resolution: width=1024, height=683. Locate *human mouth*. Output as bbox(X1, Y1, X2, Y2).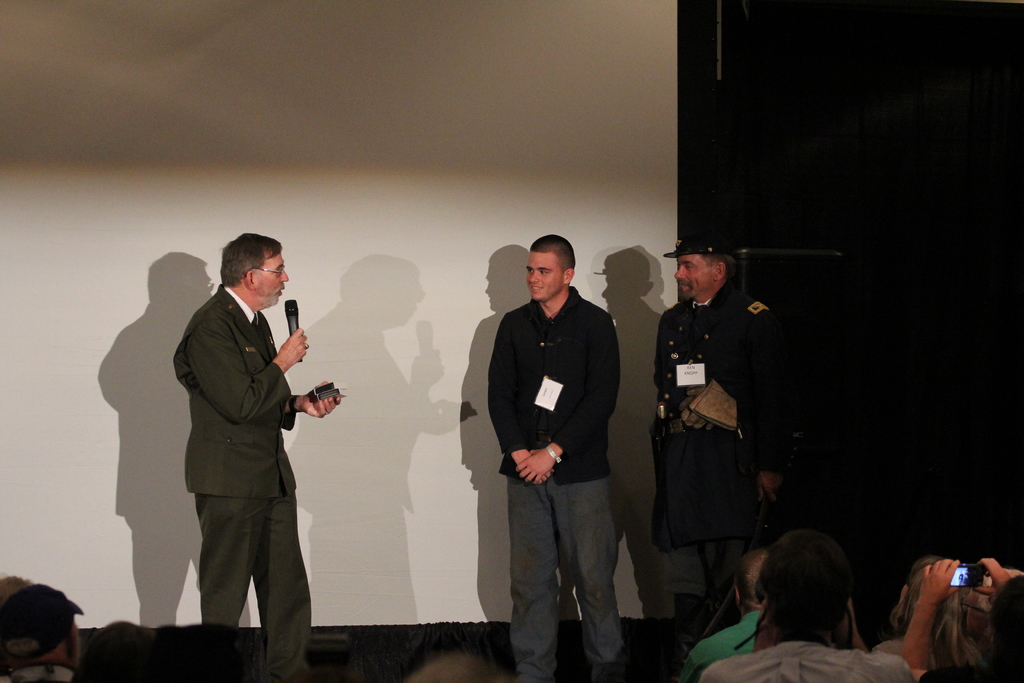
bbox(530, 287, 540, 291).
